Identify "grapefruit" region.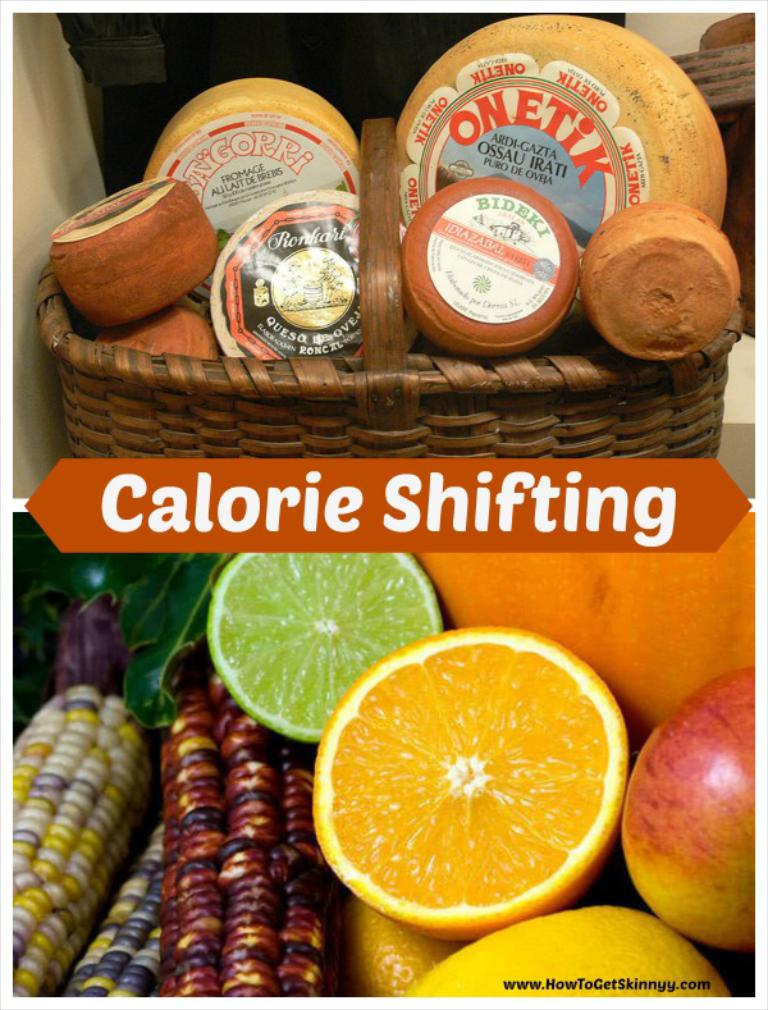
Region: locate(312, 625, 631, 945).
